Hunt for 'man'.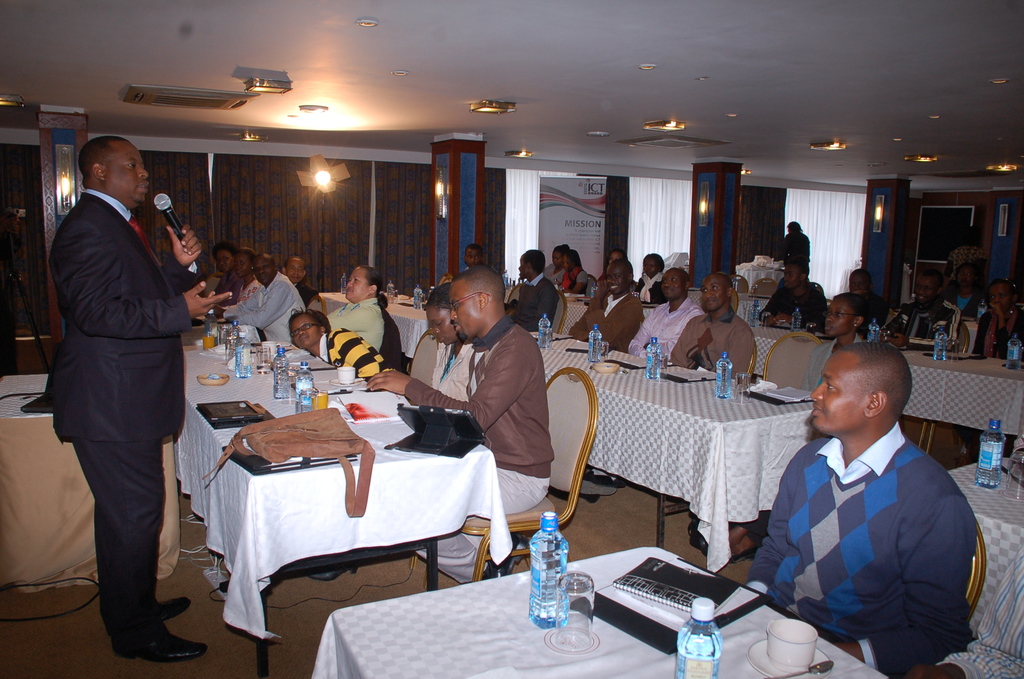
Hunted down at select_region(571, 259, 644, 355).
